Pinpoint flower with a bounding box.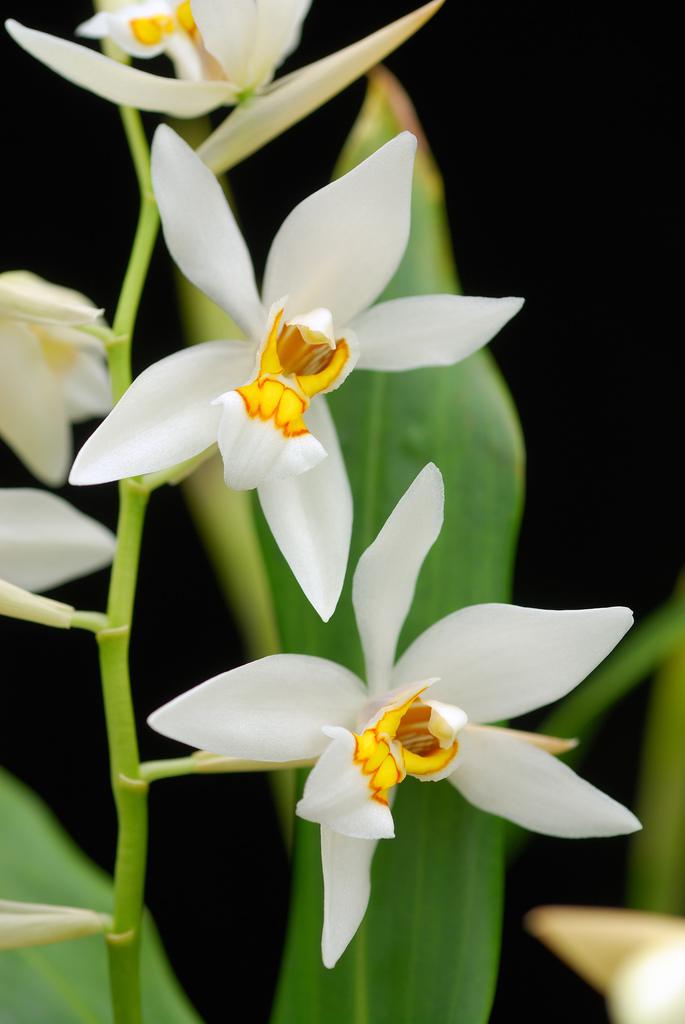
pyautogui.locateOnScreen(165, 438, 624, 917).
